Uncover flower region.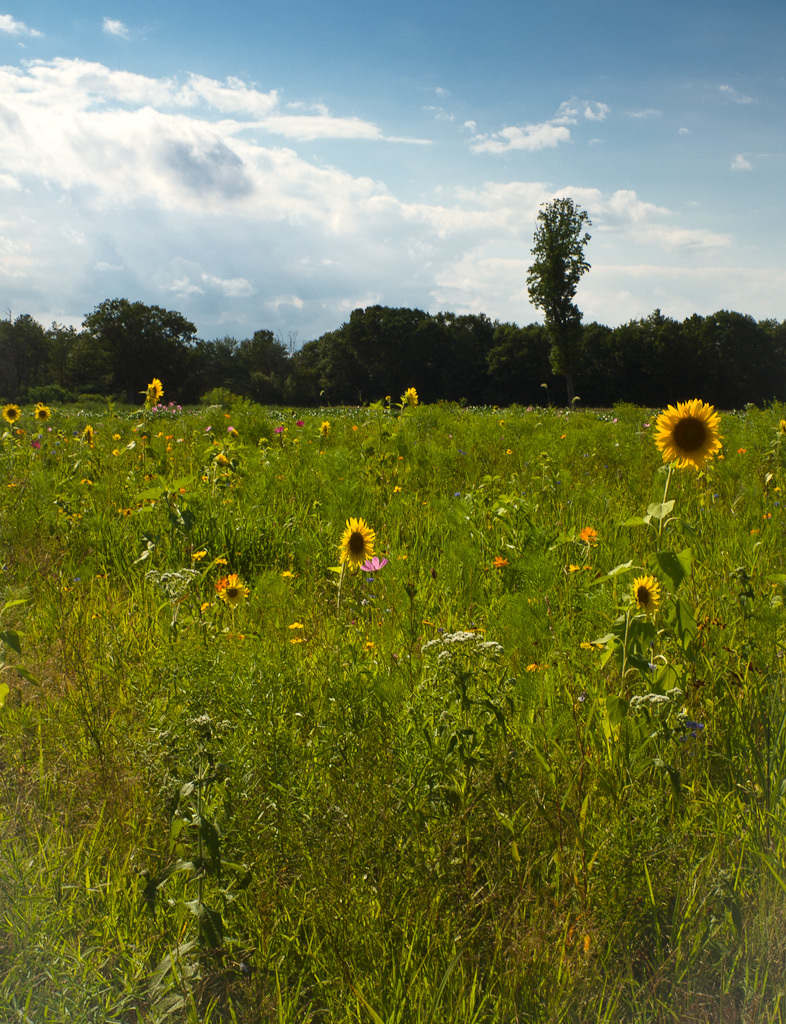
Uncovered: box=[575, 523, 604, 551].
